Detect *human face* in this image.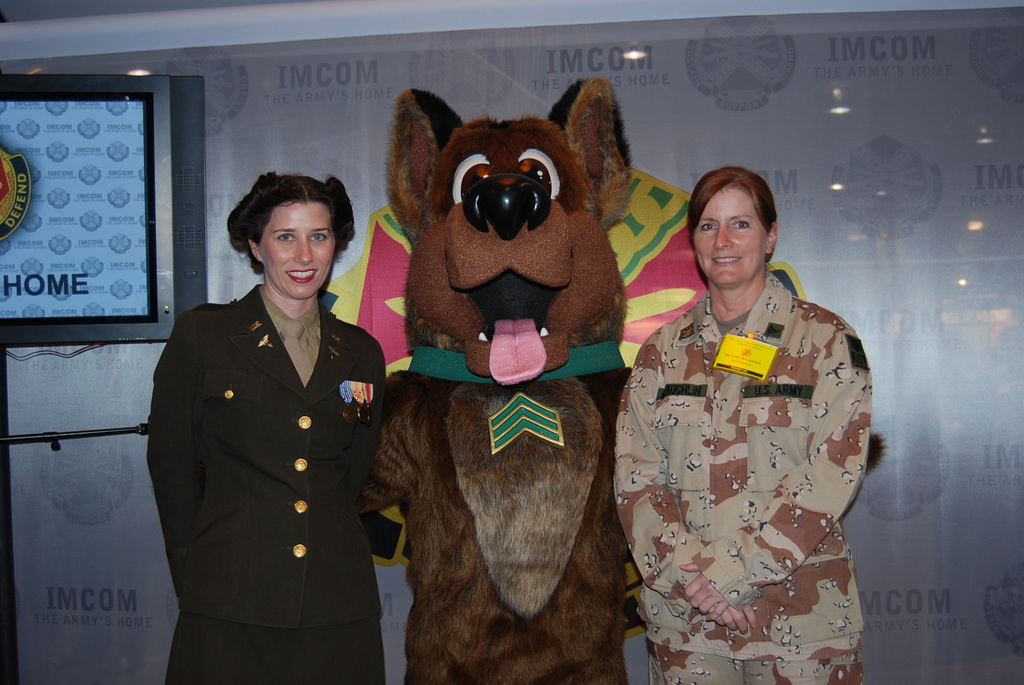
Detection: detection(693, 185, 769, 282).
